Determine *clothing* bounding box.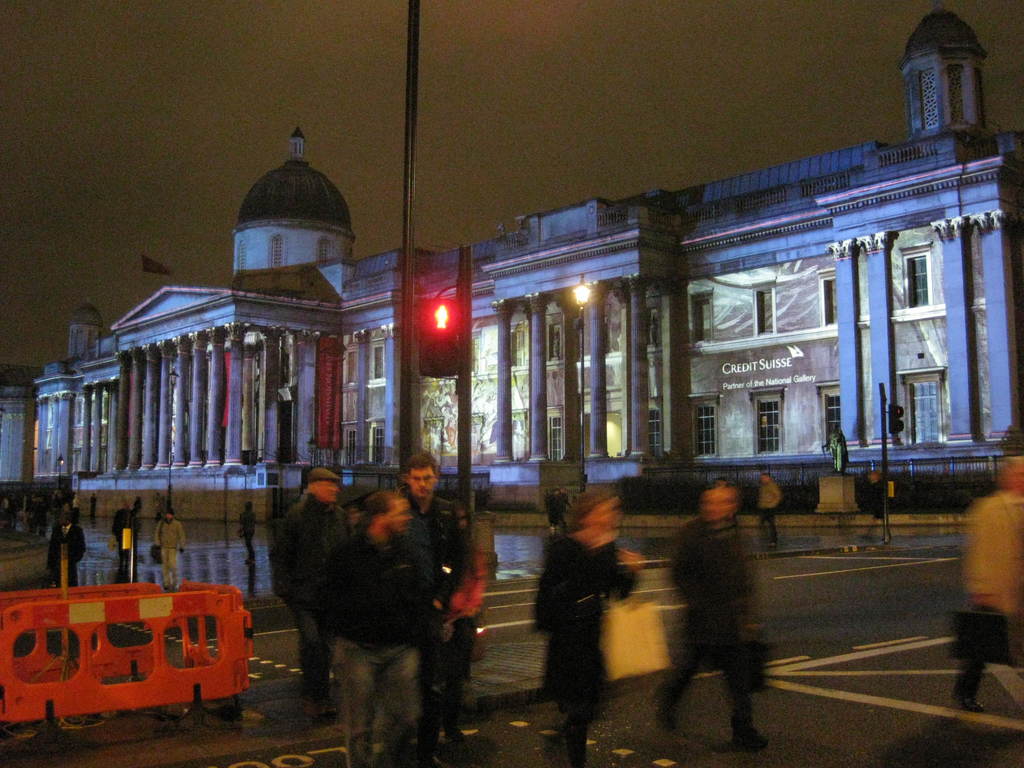
Determined: (left=320, top=525, right=430, bottom=765).
